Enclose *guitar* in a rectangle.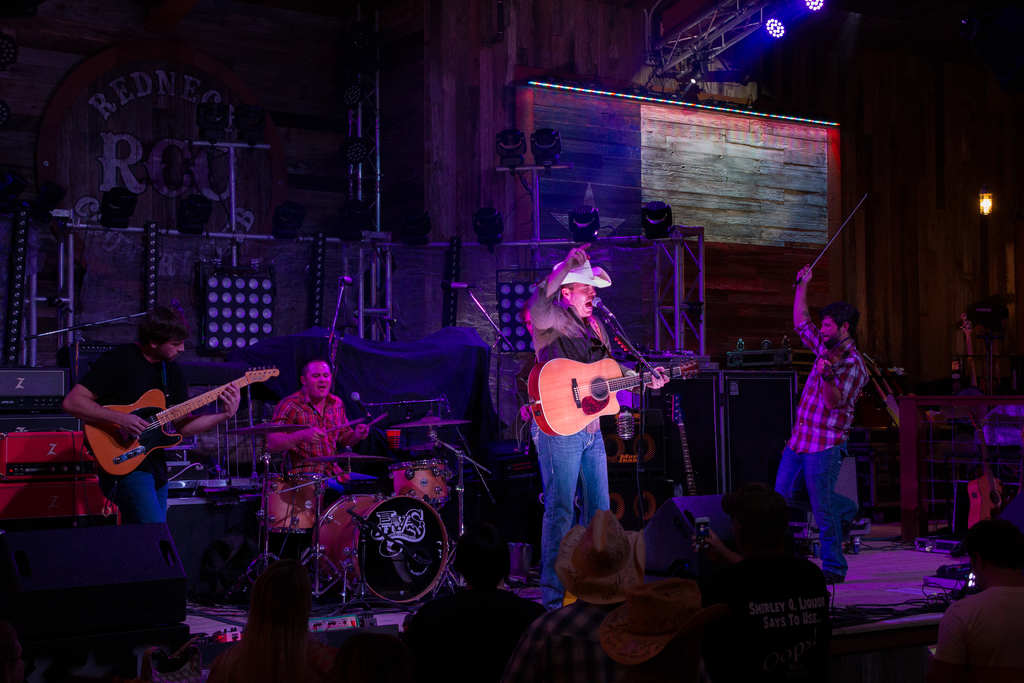
x1=525 y1=356 x2=712 y2=432.
